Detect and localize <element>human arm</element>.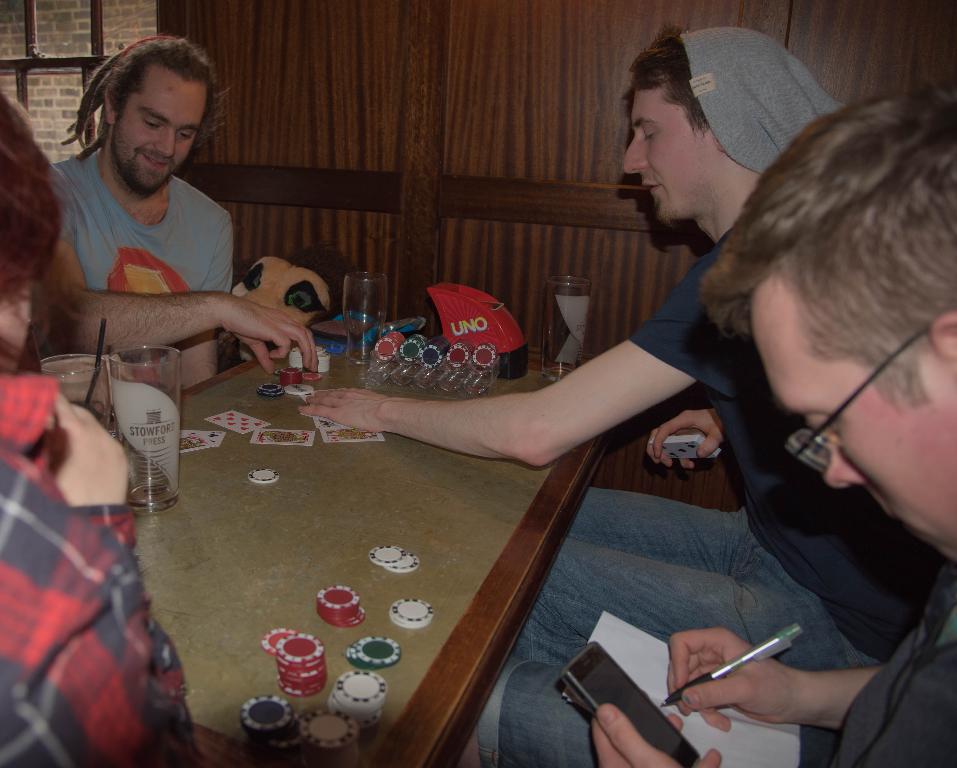
Localized at (592, 705, 721, 767).
